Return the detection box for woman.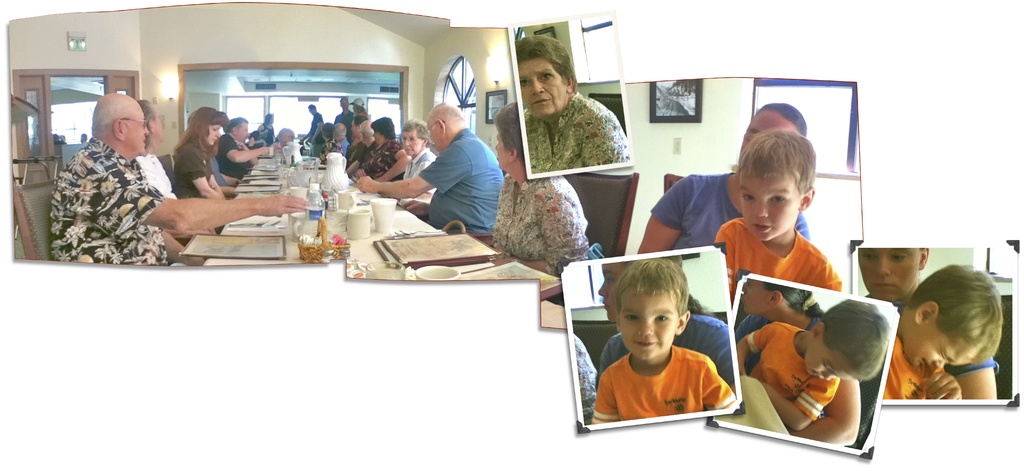
[left=515, top=29, right=630, bottom=177].
